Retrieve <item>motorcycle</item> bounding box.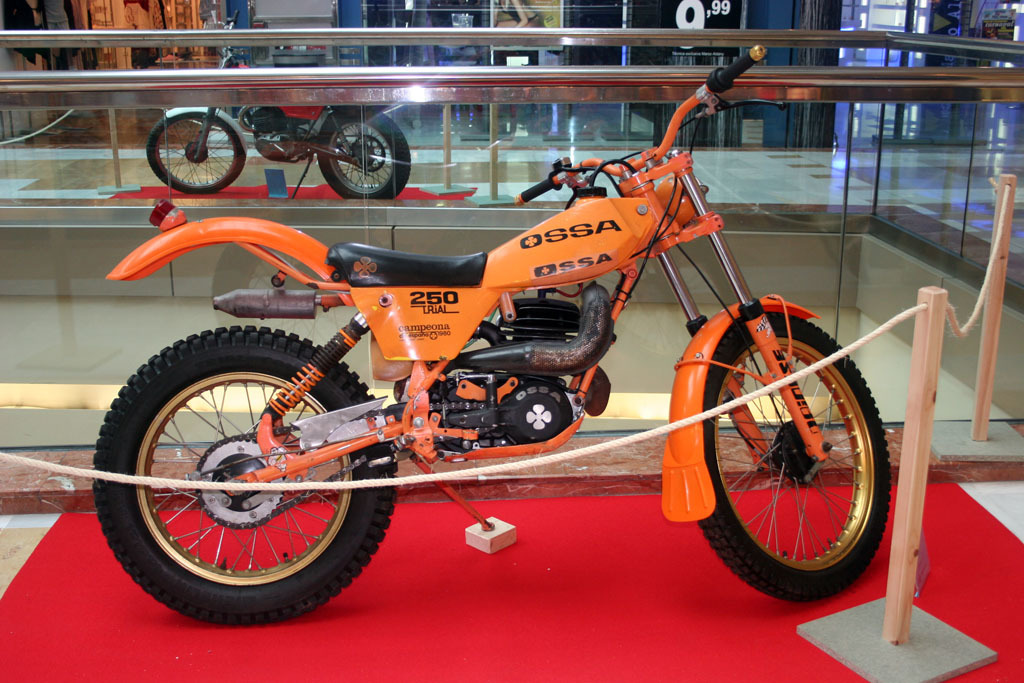
Bounding box: 54 63 922 648.
